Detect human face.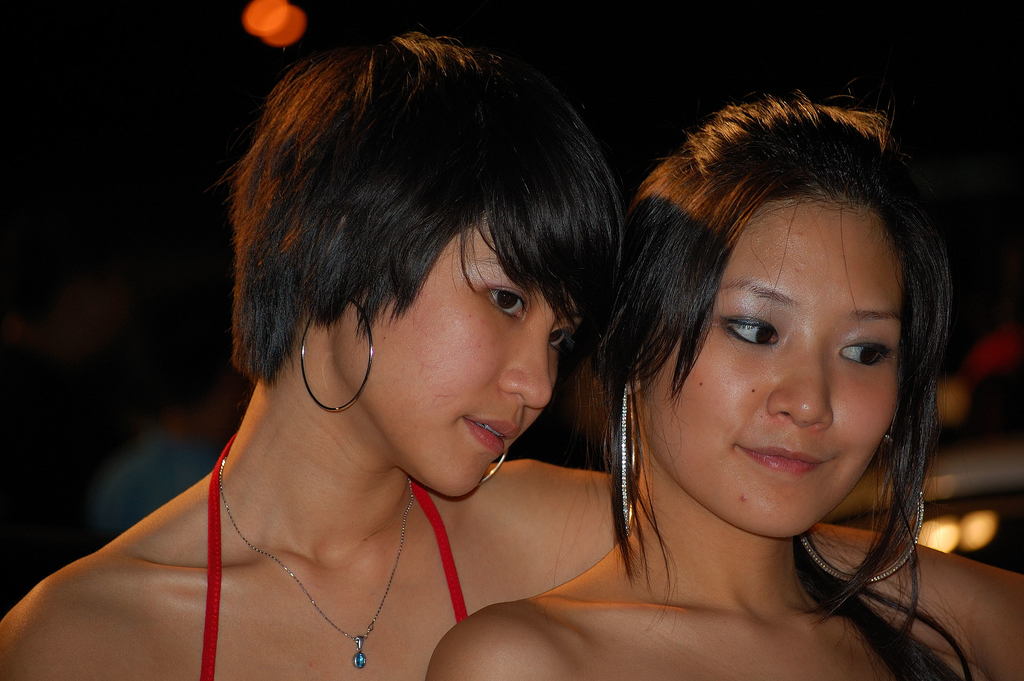
Detected at x1=652, y1=177, x2=923, y2=544.
